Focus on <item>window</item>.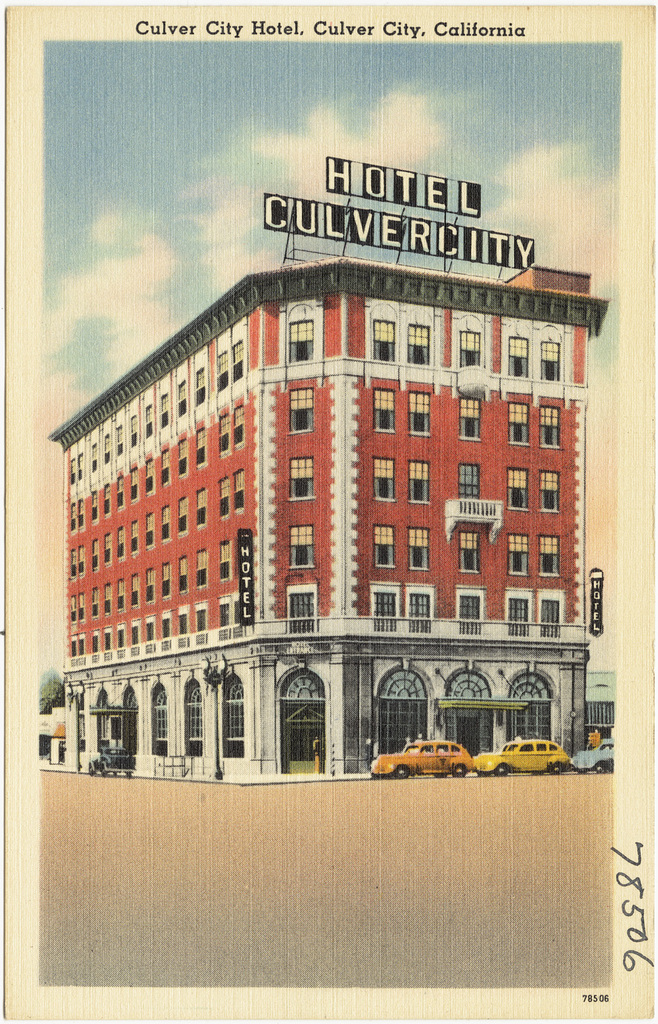
Focused at locate(459, 532, 480, 567).
